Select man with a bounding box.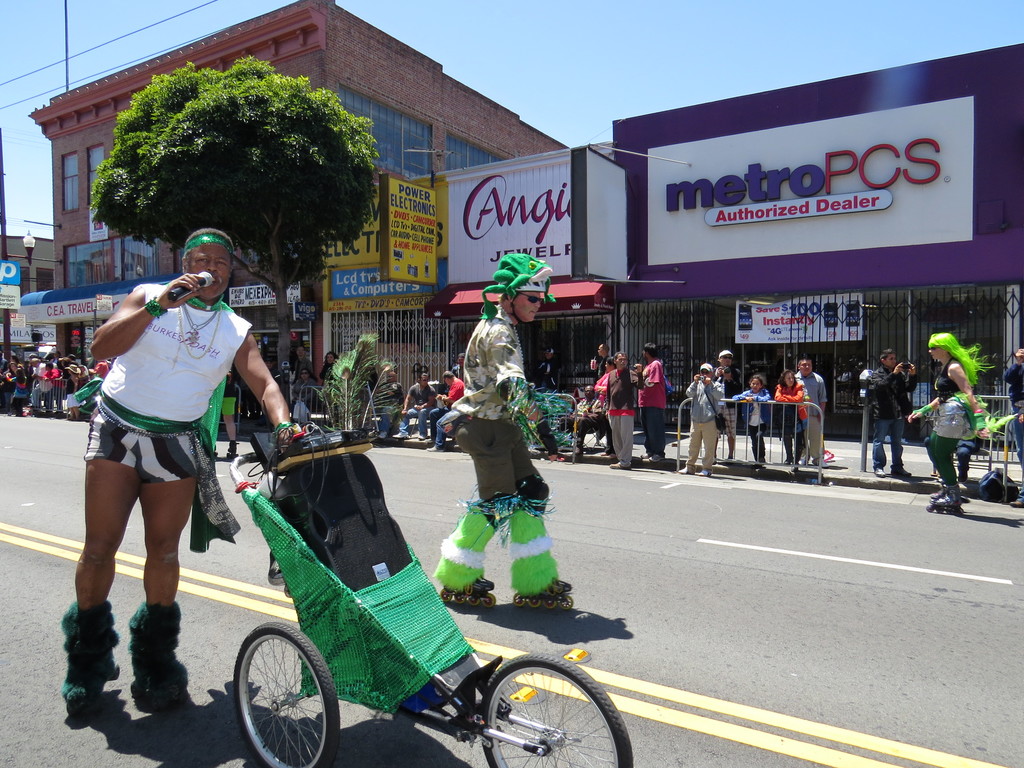
box(52, 236, 266, 681).
